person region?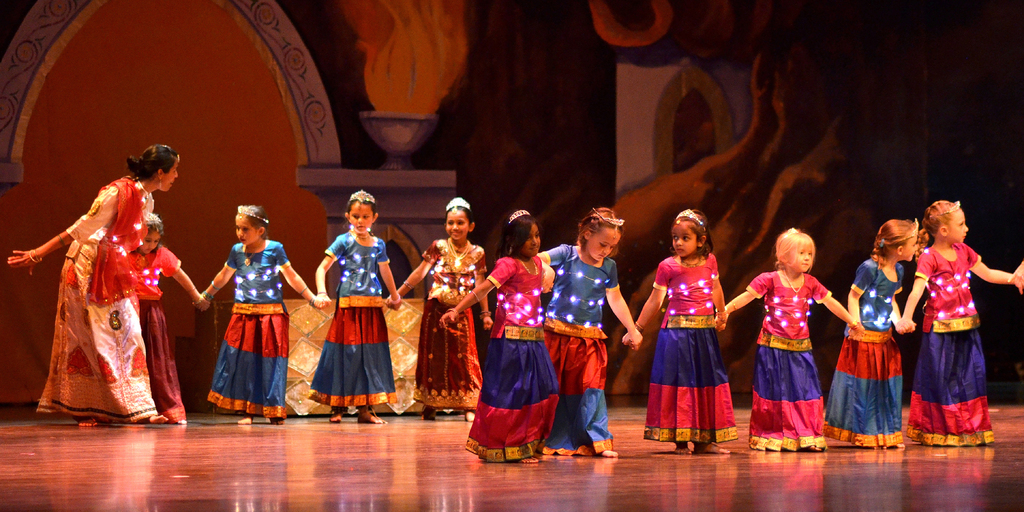
<region>312, 188, 399, 424</region>
